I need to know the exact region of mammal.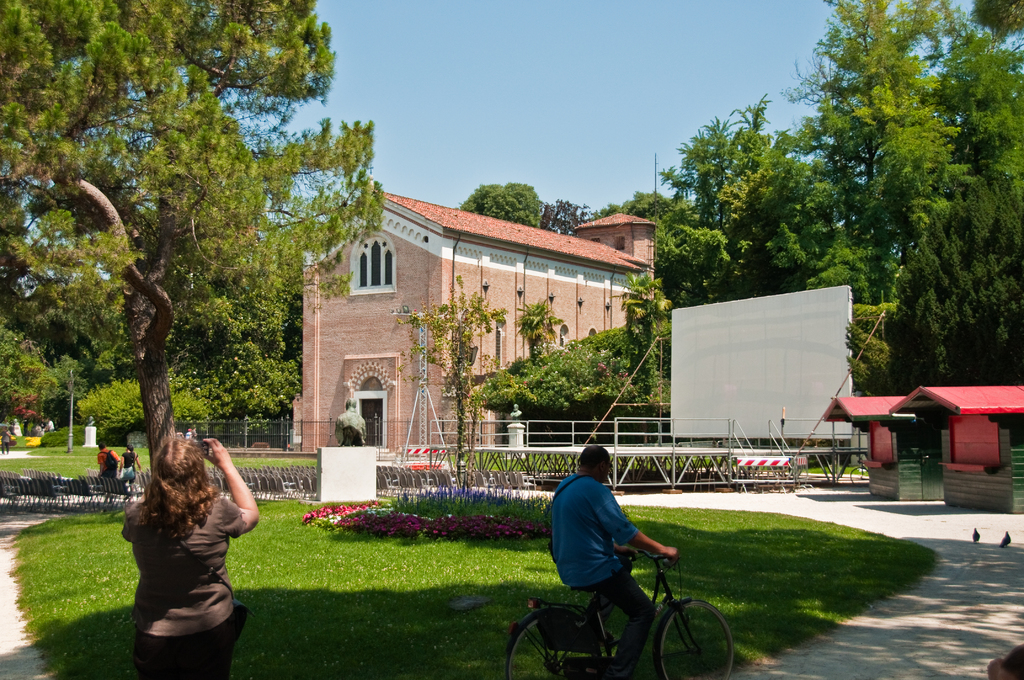
Region: BBox(509, 403, 521, 423).
